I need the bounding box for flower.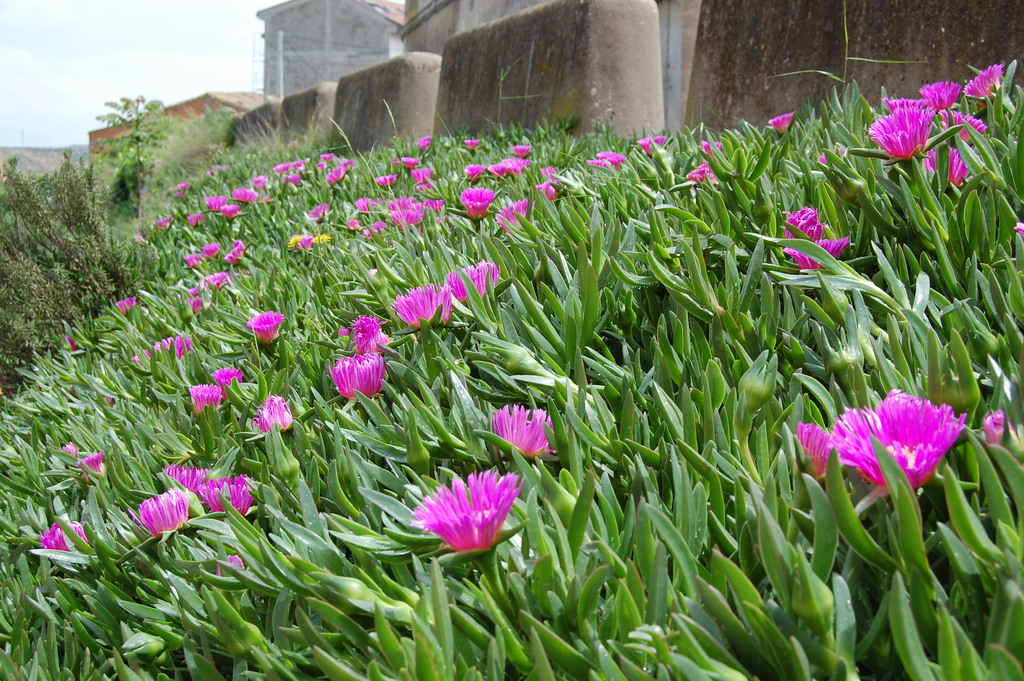
Here it is: x1=216, y1=554, x2=248, y2=575.
